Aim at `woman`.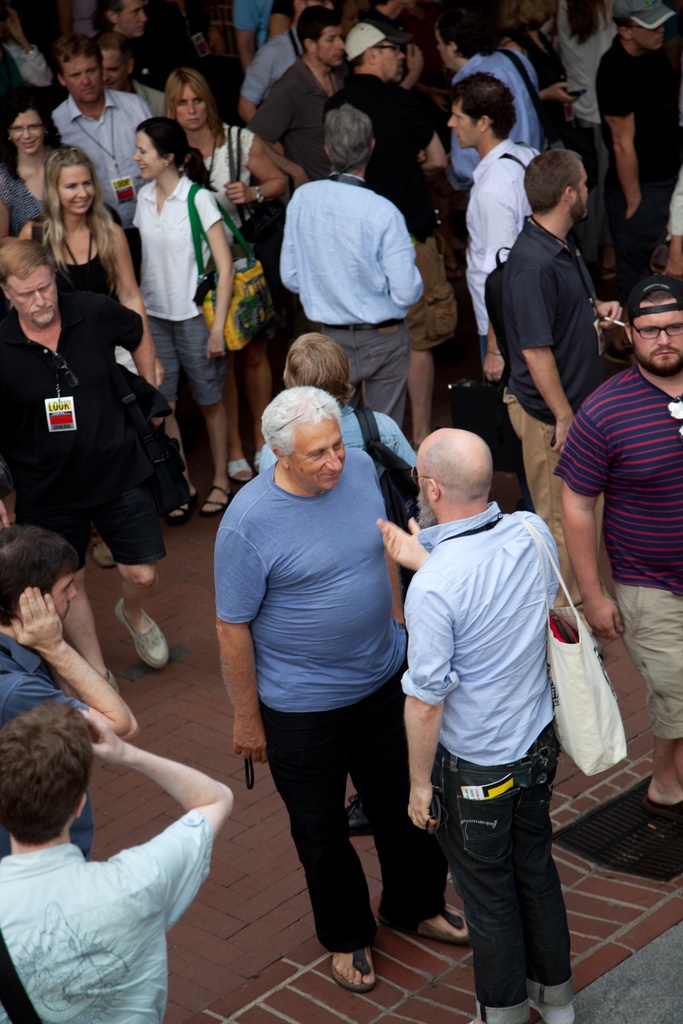
Aimed at [left=150, top=70, right=286, bottom=341].
